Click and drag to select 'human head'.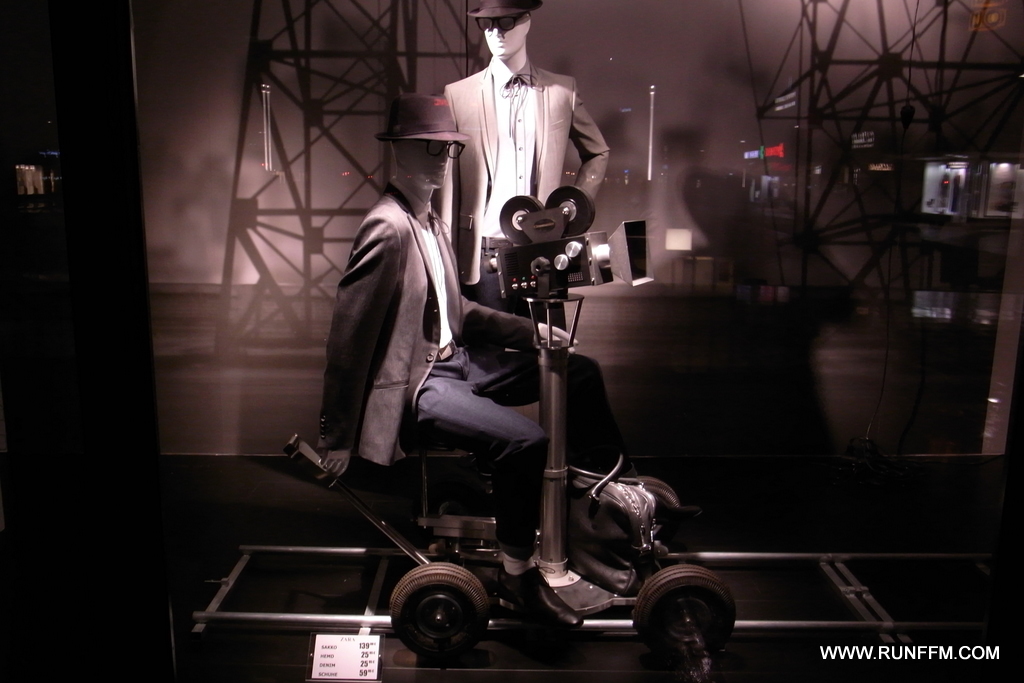
Selection: (left=472, top=0, right=537, bottom=59).
